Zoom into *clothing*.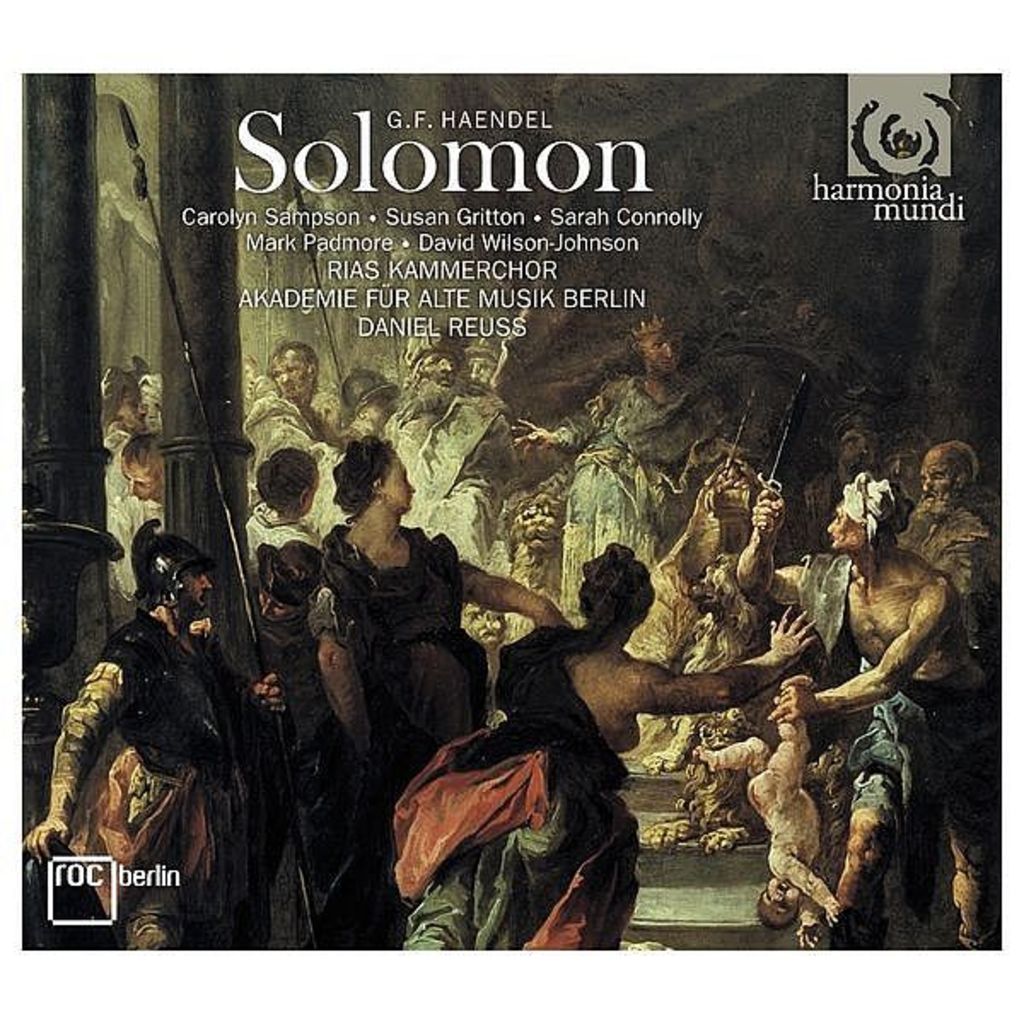
Zoom target: locate(246, 584, 321, 748).
